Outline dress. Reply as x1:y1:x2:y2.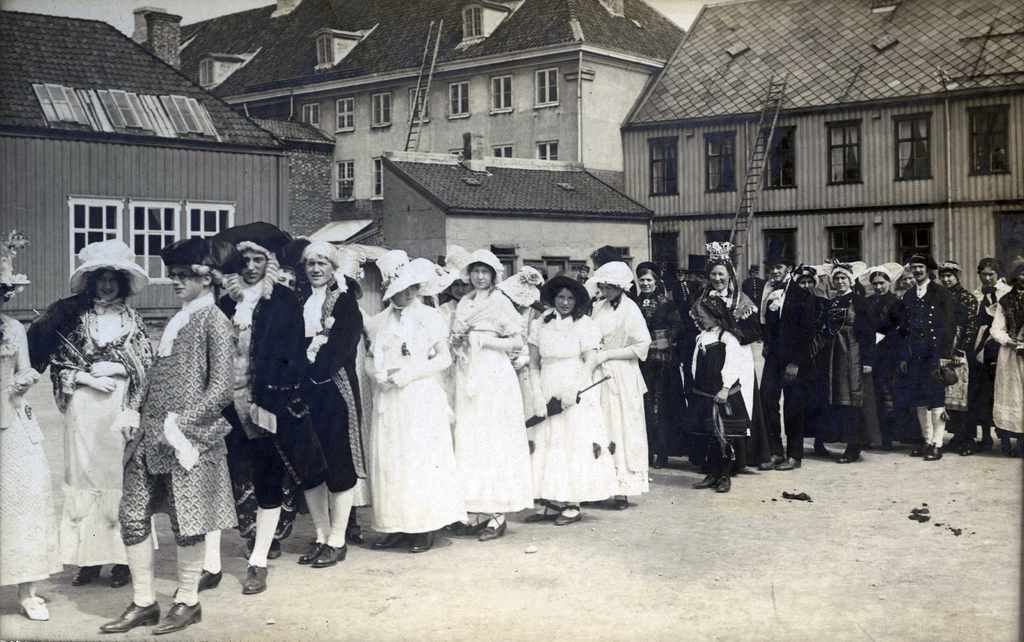
60:305:154:576.
